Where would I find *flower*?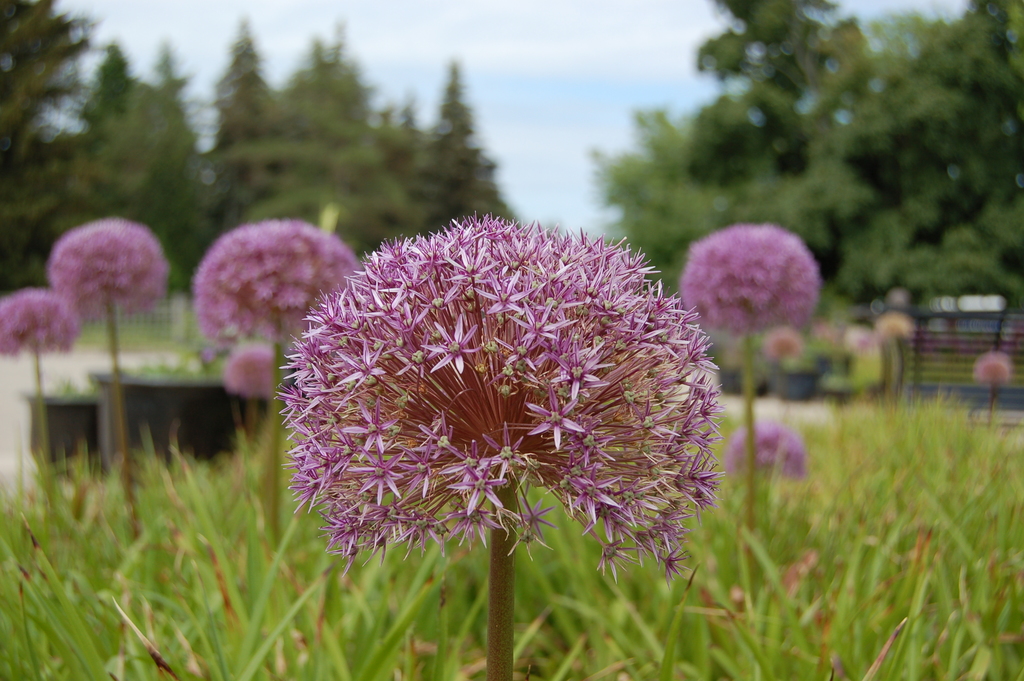
At 675:220:820:333.
